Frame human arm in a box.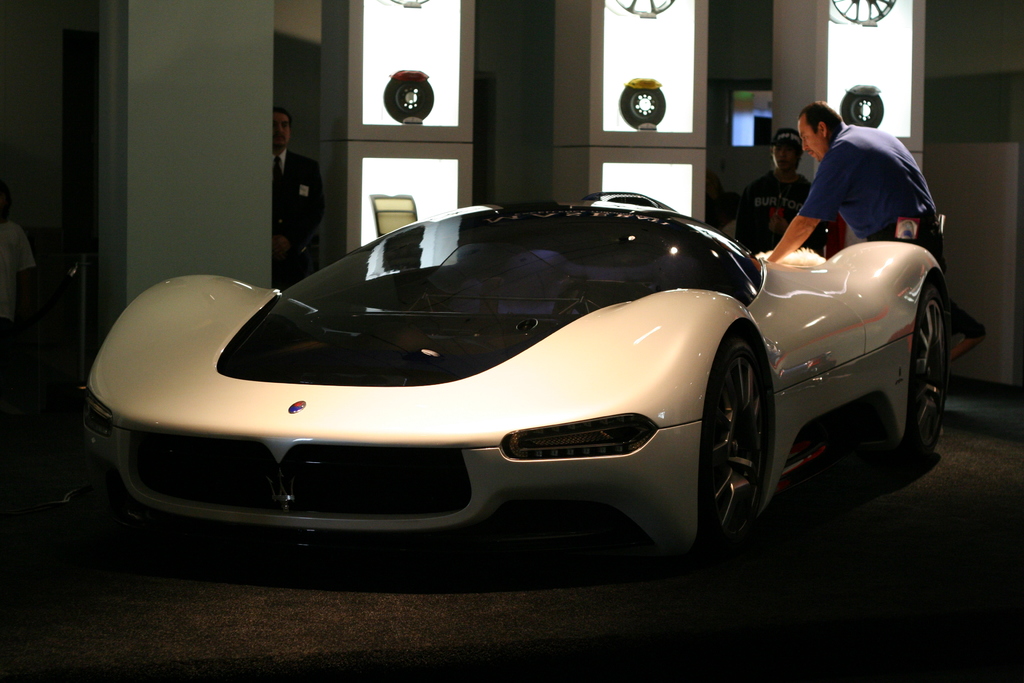
[274, 160, 325, 254].
